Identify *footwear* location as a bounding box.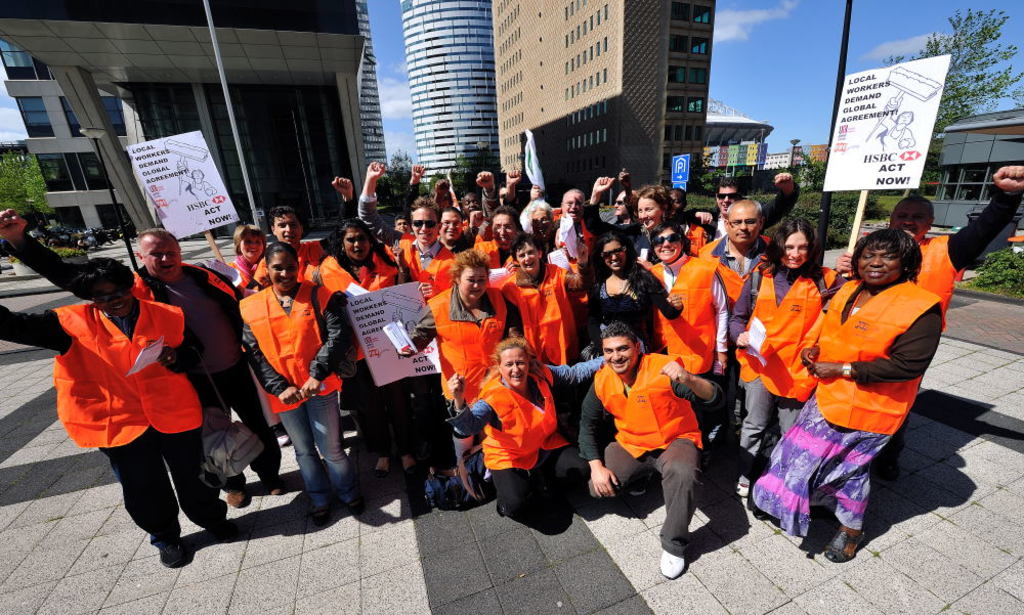
629/470/653/497.
